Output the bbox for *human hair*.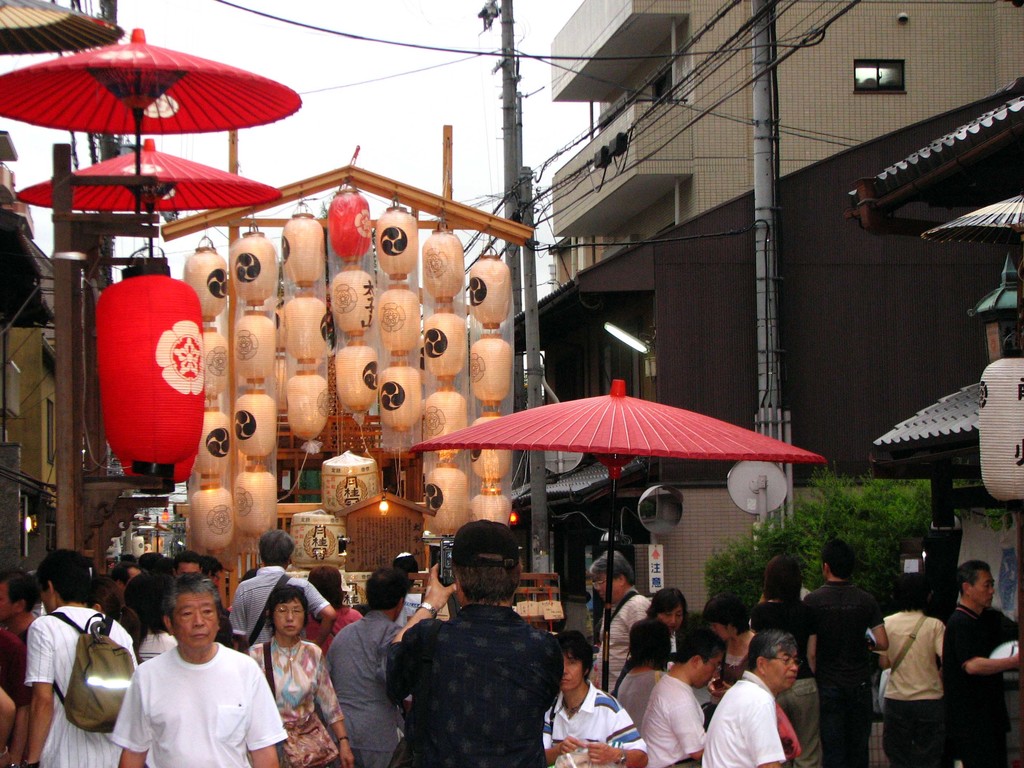
760, 550, 811, 620.
